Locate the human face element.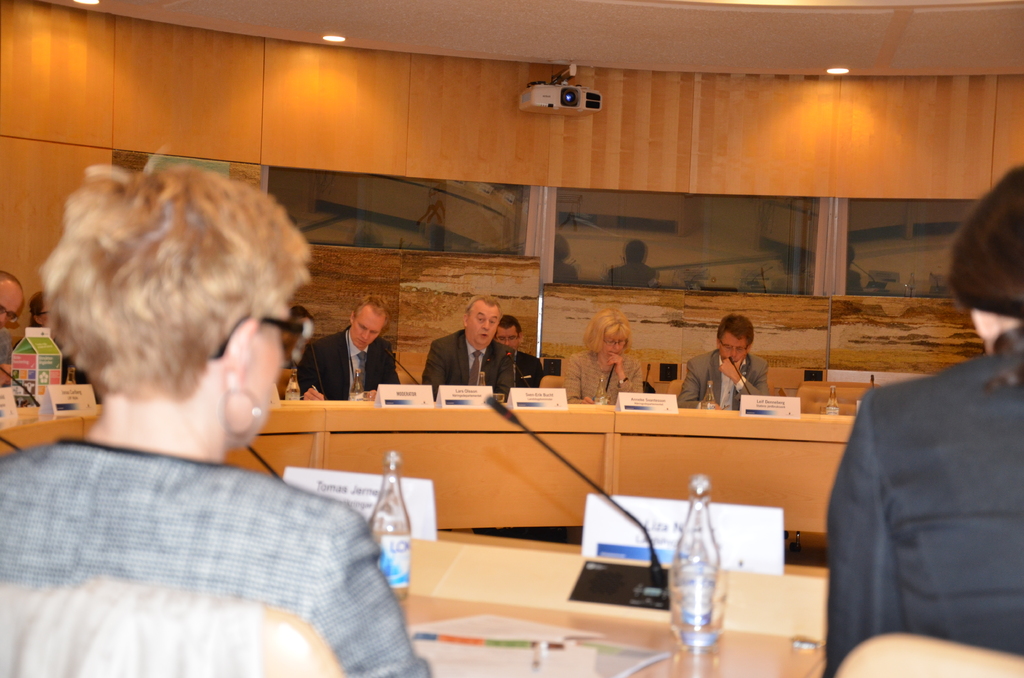
Element bbox: (467, 297, 498, 350).
